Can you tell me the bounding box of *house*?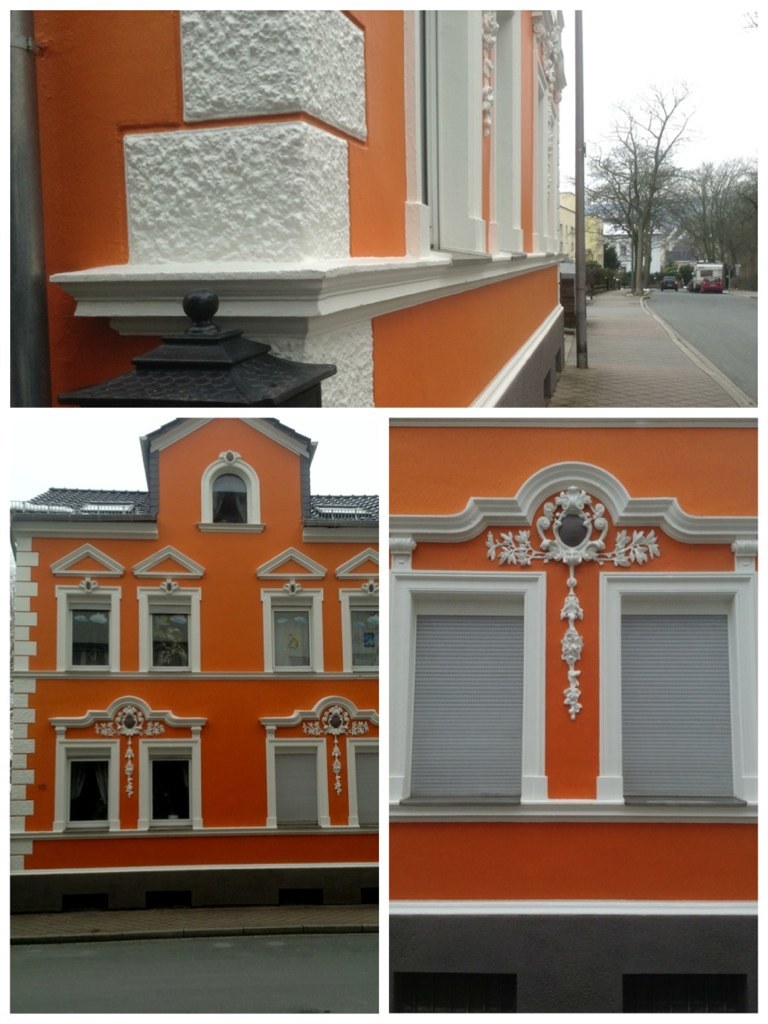
[left=12, top=7, right=562, bottom=413].
